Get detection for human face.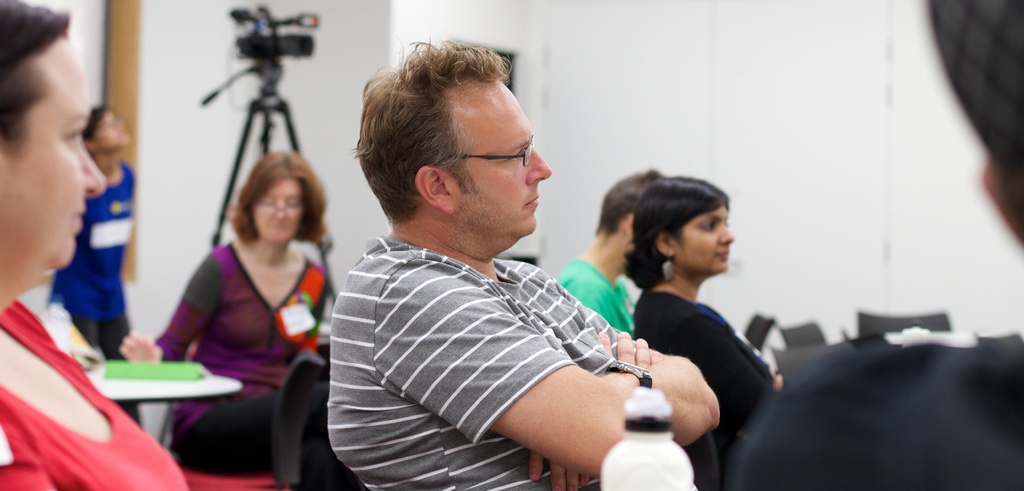
Detection: region(679, 204, 734, 277).
